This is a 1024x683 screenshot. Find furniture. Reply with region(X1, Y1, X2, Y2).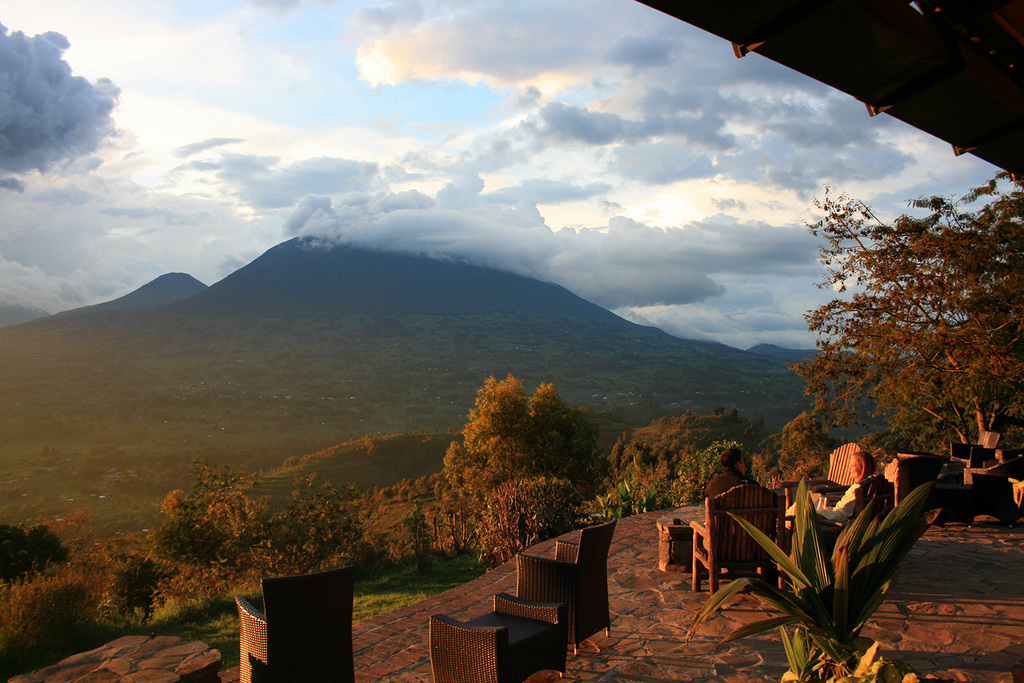
region(782, 442, 866, 530).
